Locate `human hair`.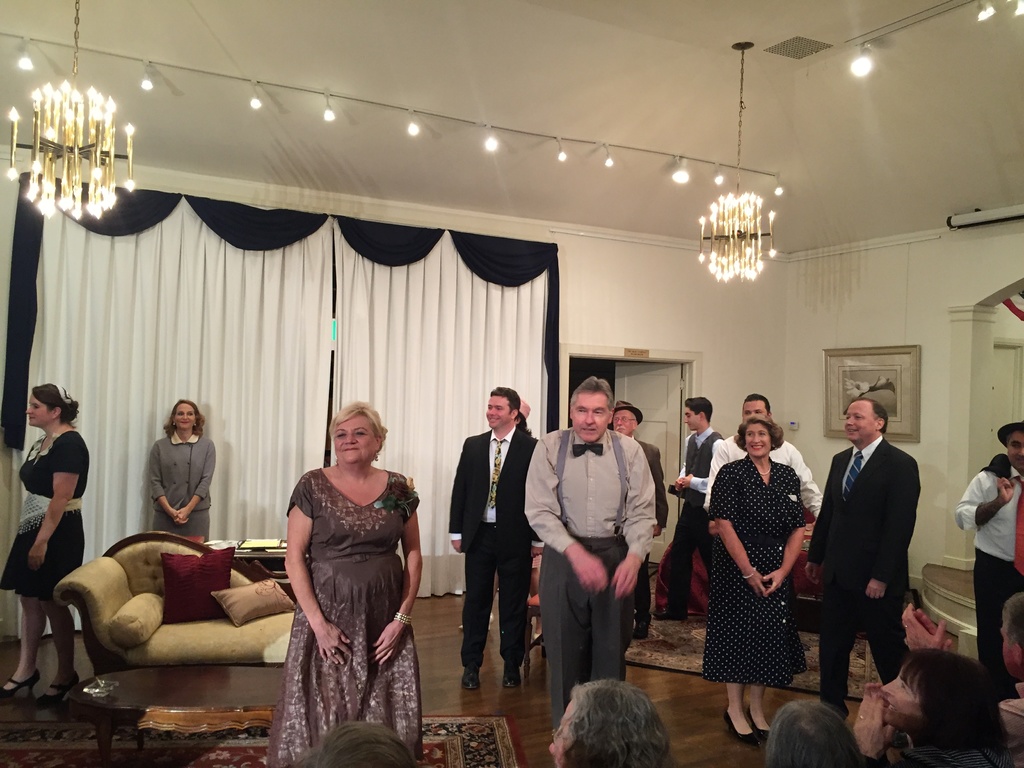
Bounding box: locate(288, 722, 416, 767).
